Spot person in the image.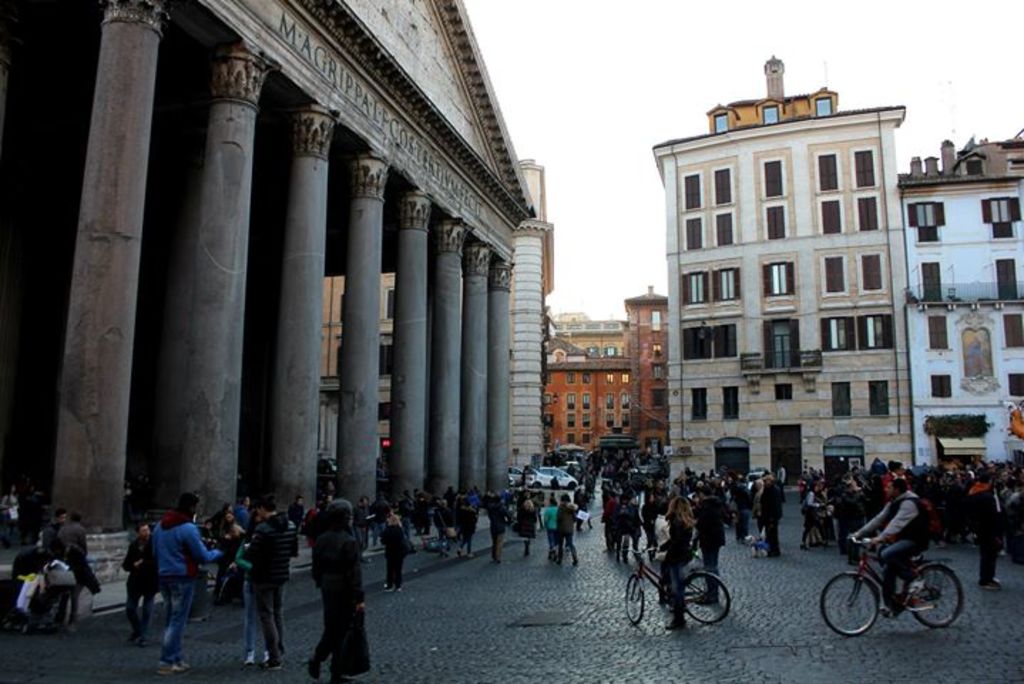
person found at region(144, 489, 222, 677).
